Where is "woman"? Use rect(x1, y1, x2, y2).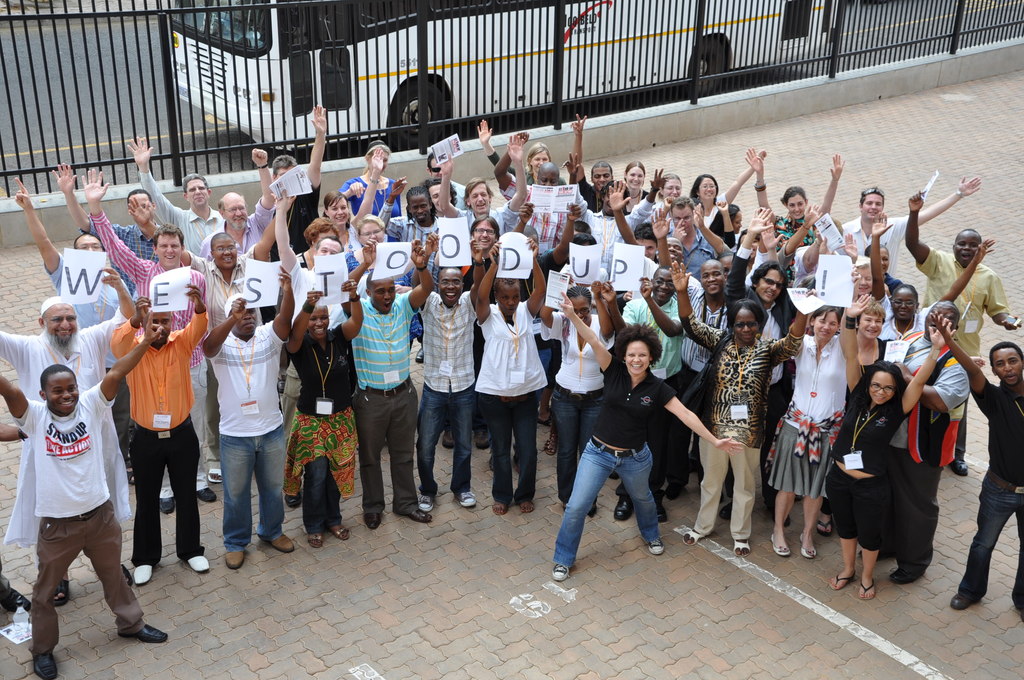
rect(476, 116, 570, 190).
